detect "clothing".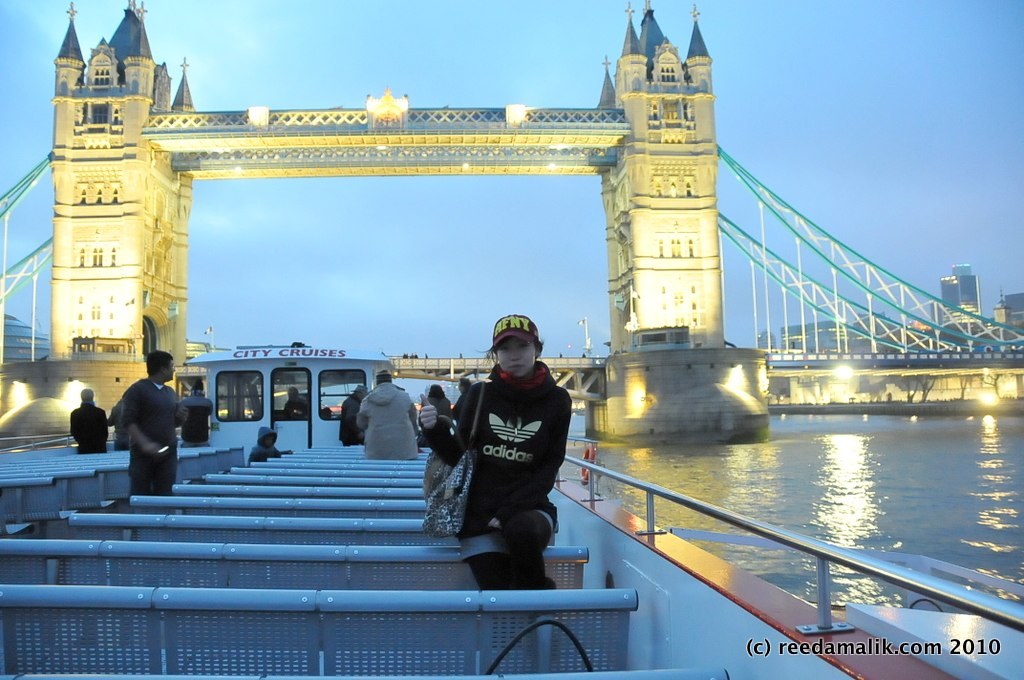
Detected at detection(122, 380, 189, 494).
